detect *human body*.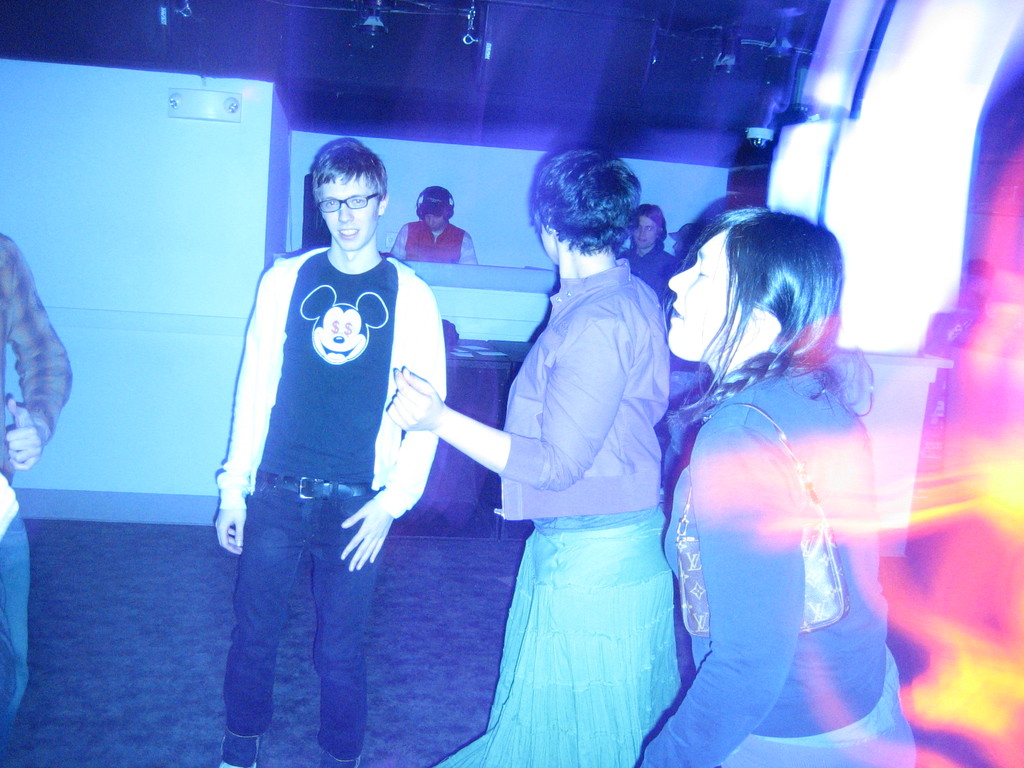
Detected at [0, 247, 71, 764].
